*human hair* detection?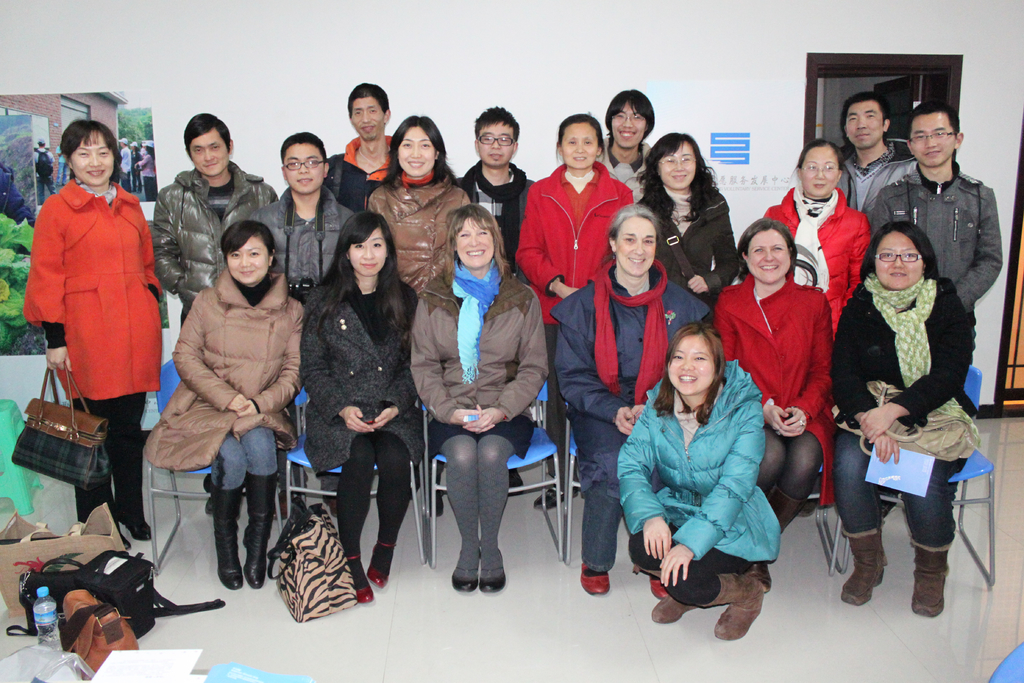
bbox(280, 129, 325, 158)
